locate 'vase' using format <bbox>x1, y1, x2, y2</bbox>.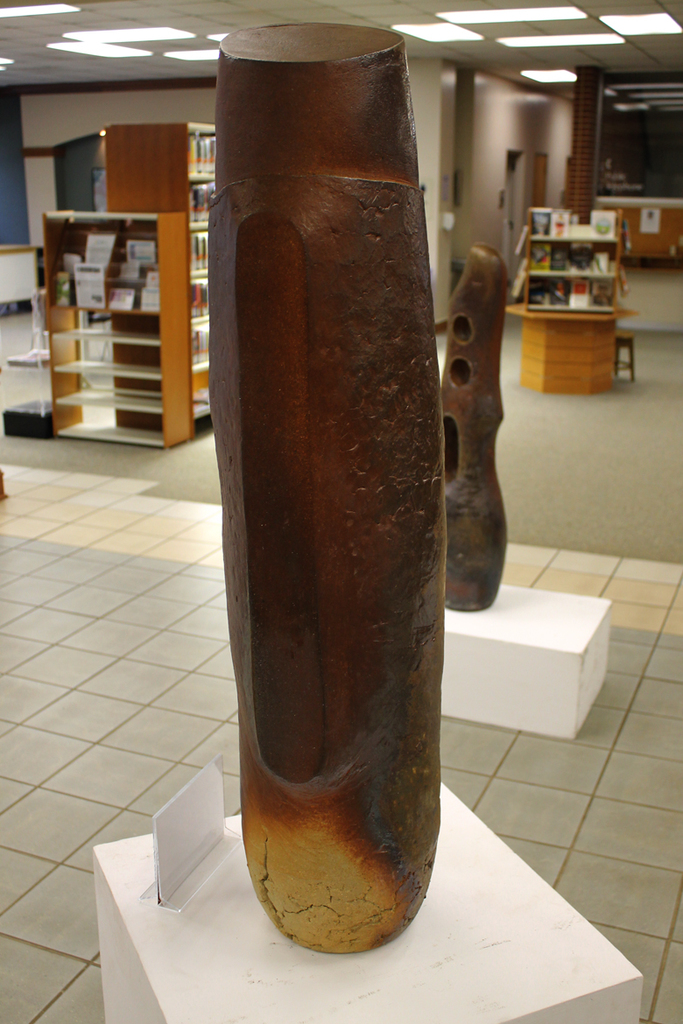
<bbox>207, 16, 454, 957</bbox>.
